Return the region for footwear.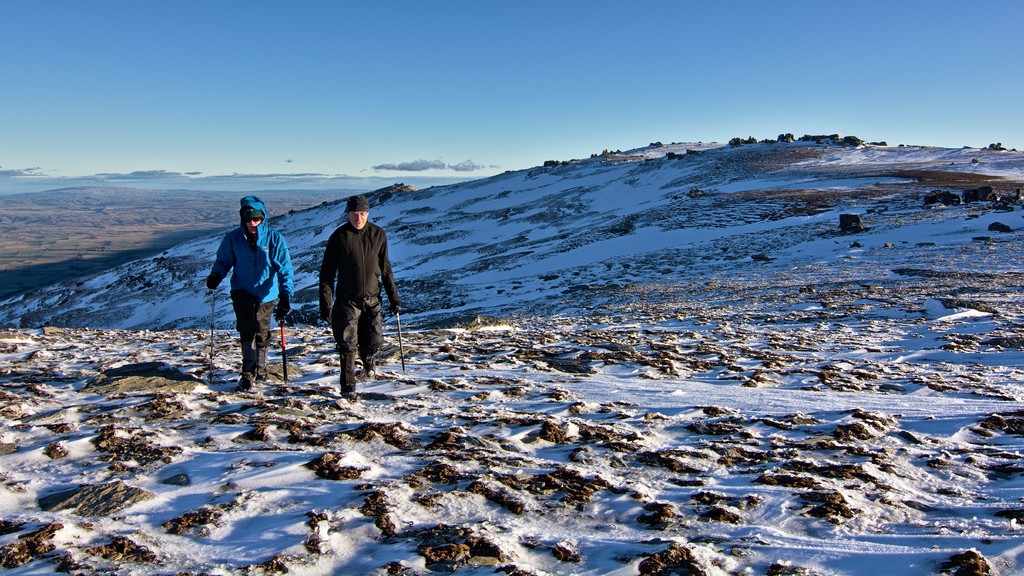
236:370:254:392.
